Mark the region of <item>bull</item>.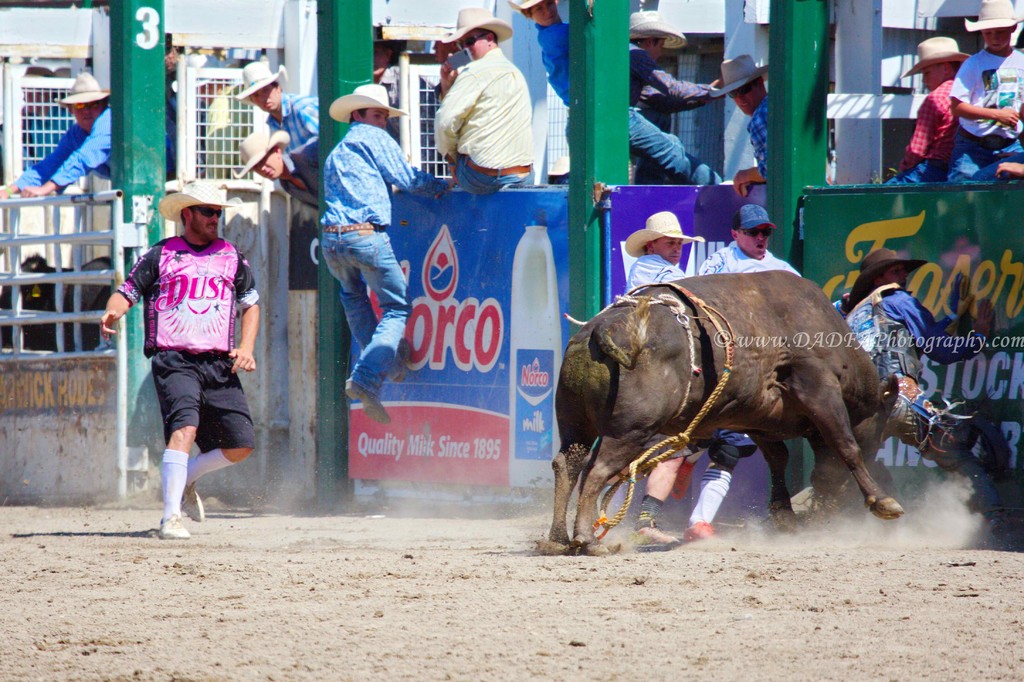
Region: 529, 268, 906, 551.
